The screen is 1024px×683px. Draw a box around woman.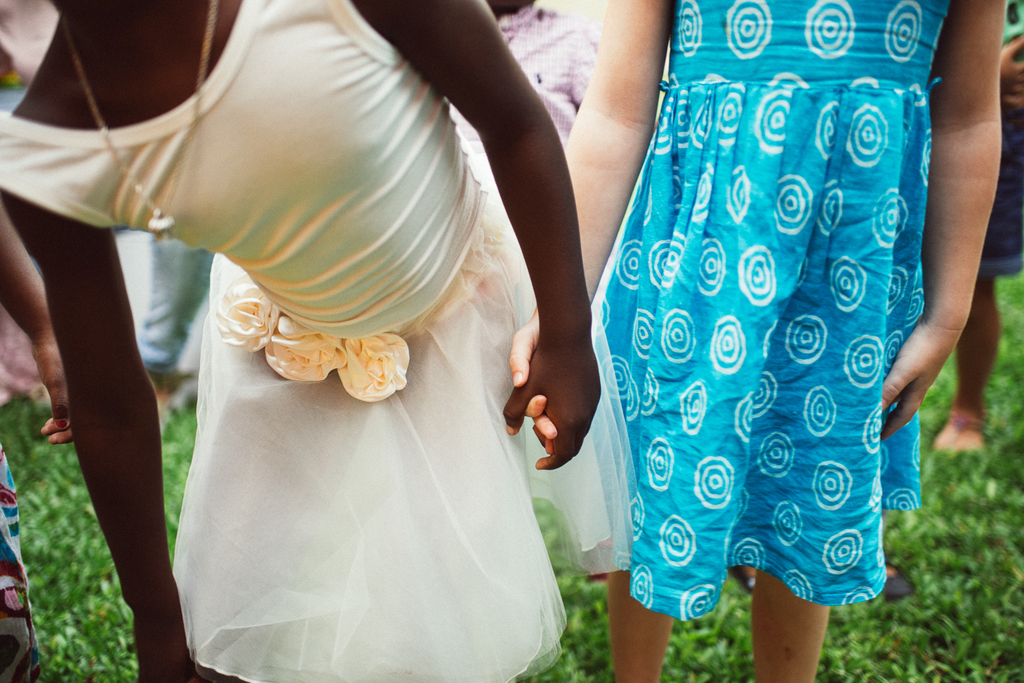
crop(518, 0, 1014, 682).
